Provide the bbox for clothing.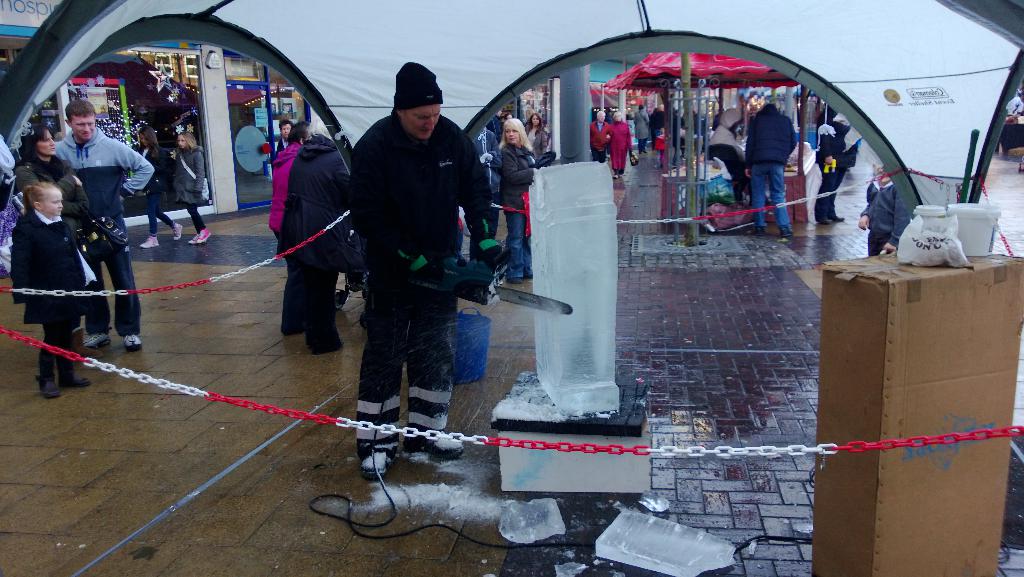
(left=747, top=105, right=798, bottom=226).
